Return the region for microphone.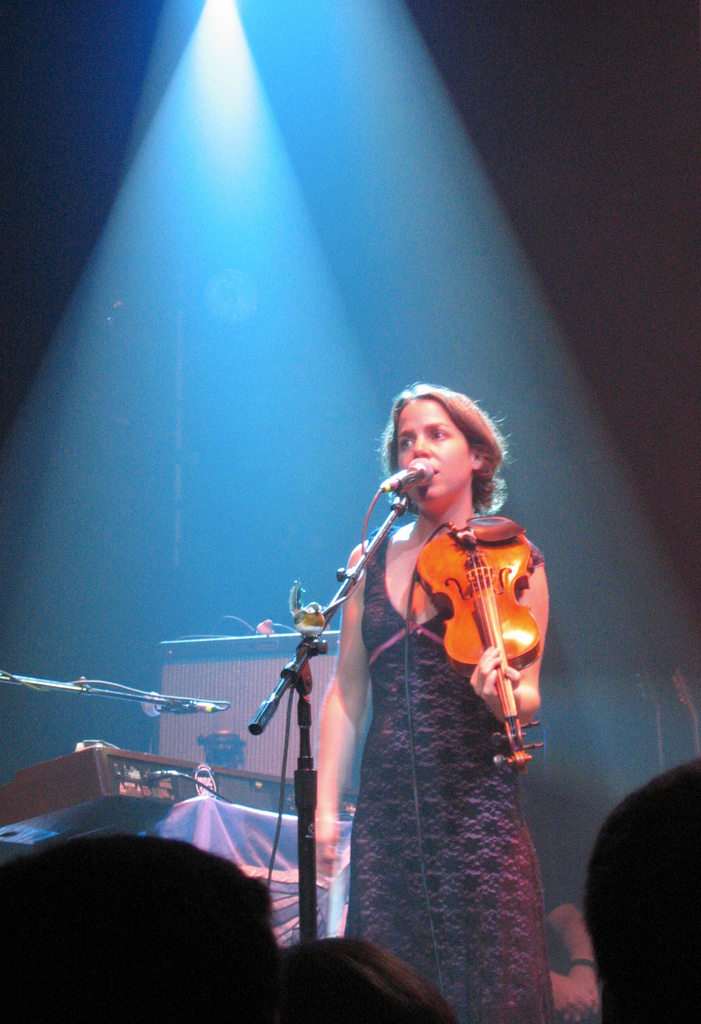
bbox(136, 688, 225, 716).
